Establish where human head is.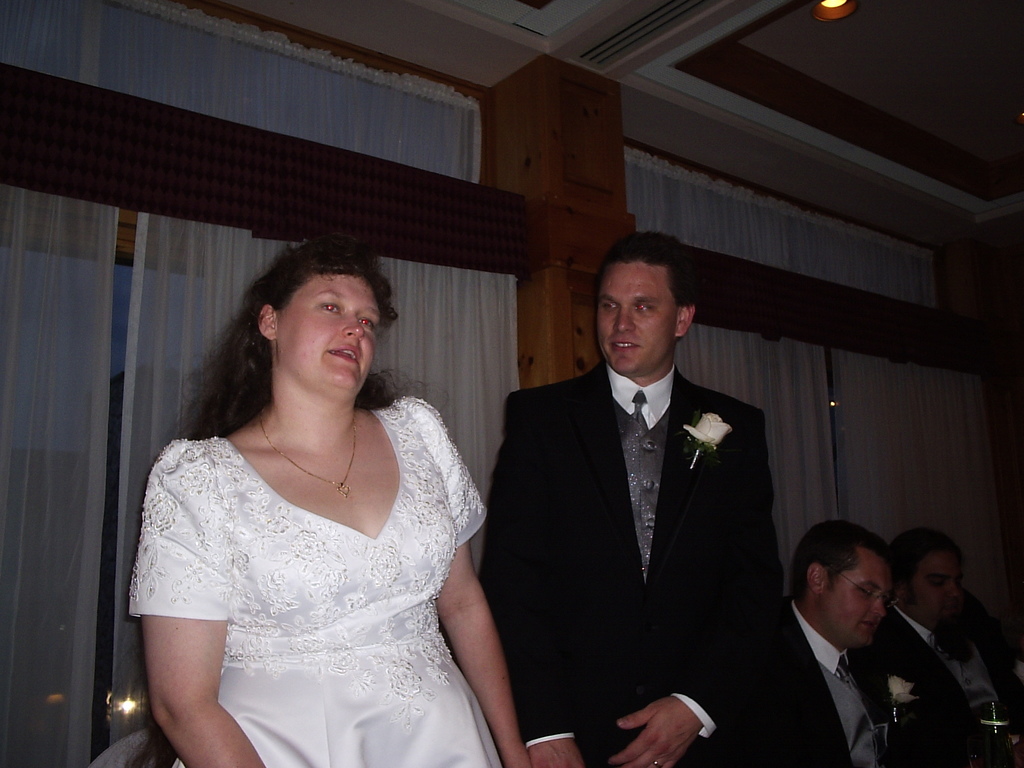
Established at x1=895 y1=528 x2=961 y2=620.
